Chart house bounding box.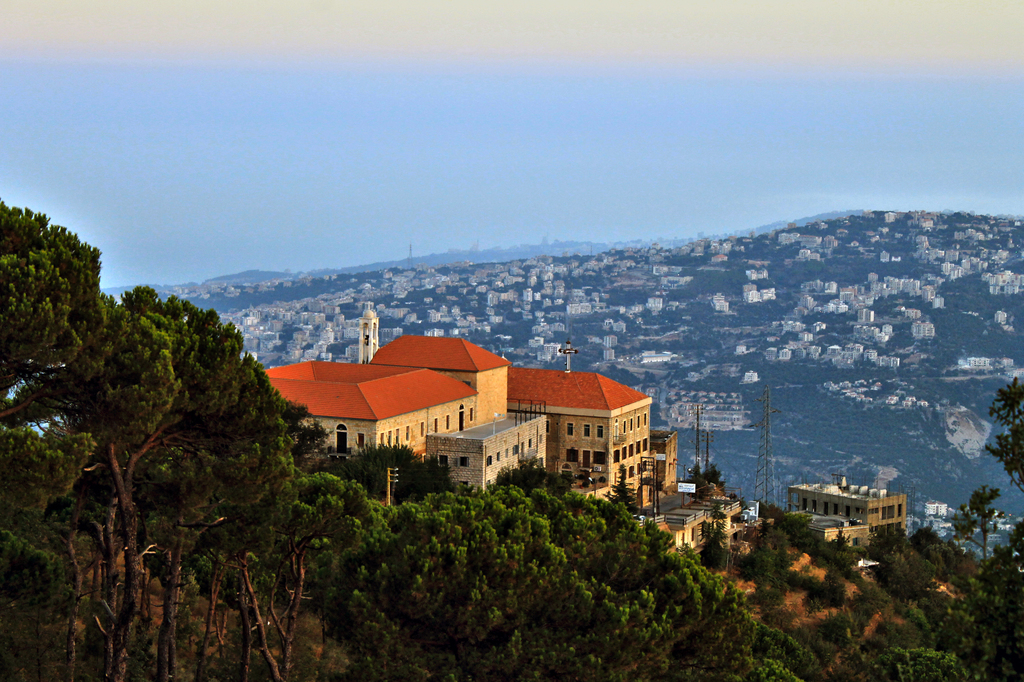
Charted: bbox(513, 358, 652, 500).
